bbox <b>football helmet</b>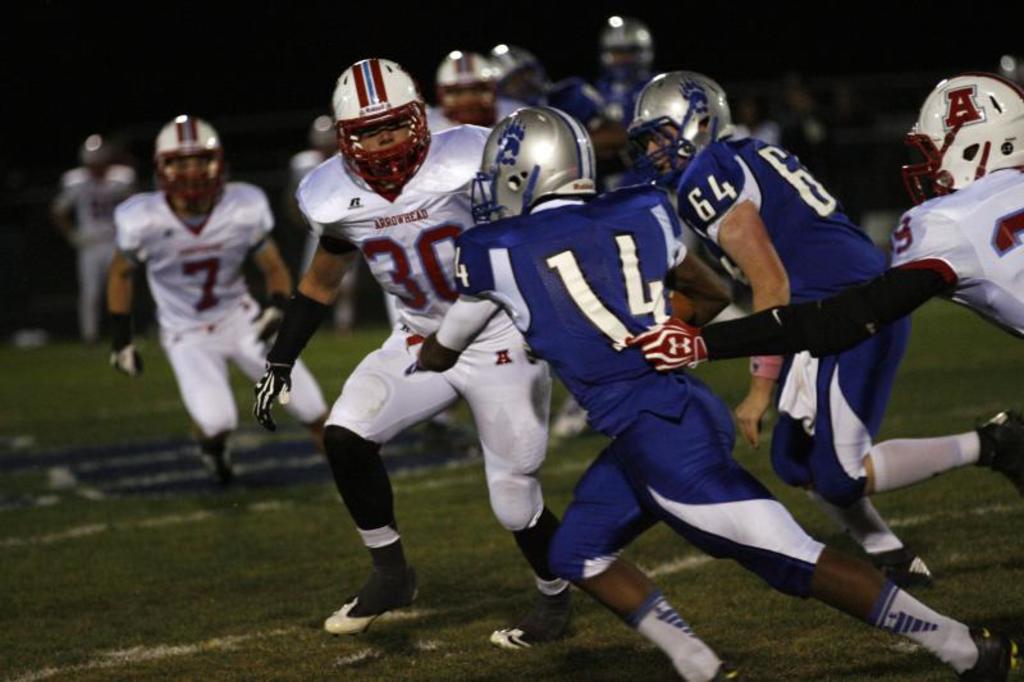
bbox=(627, 70, 732, 189)
